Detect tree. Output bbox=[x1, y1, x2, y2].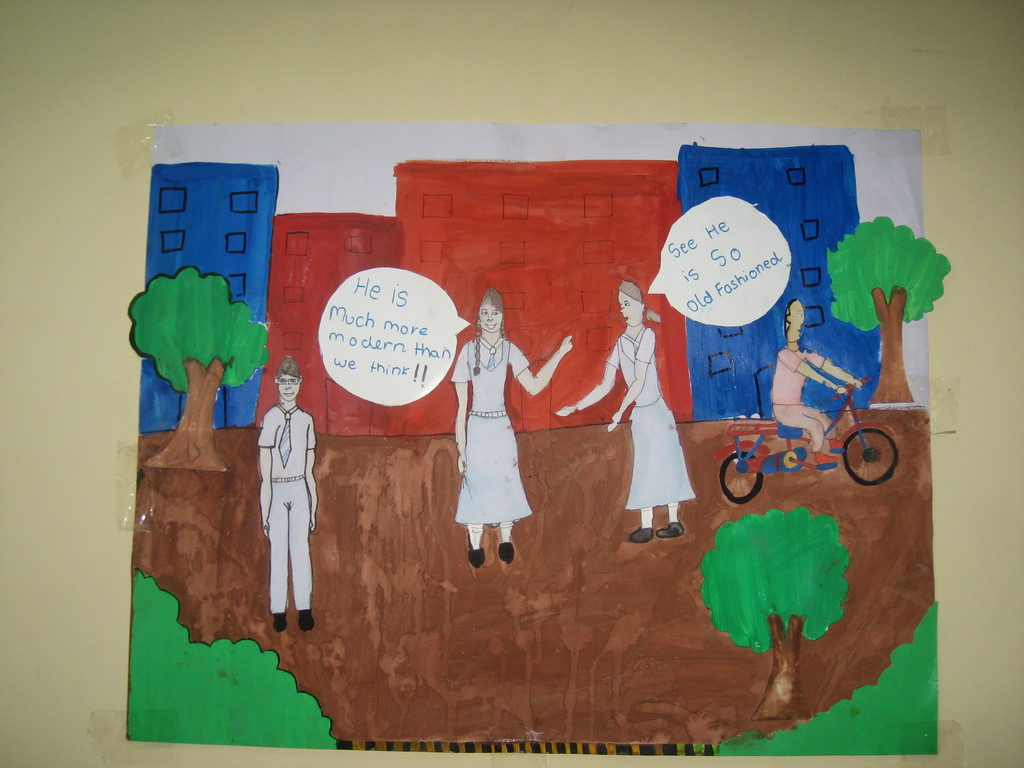
bbox=[826, 211, 950, 410].
